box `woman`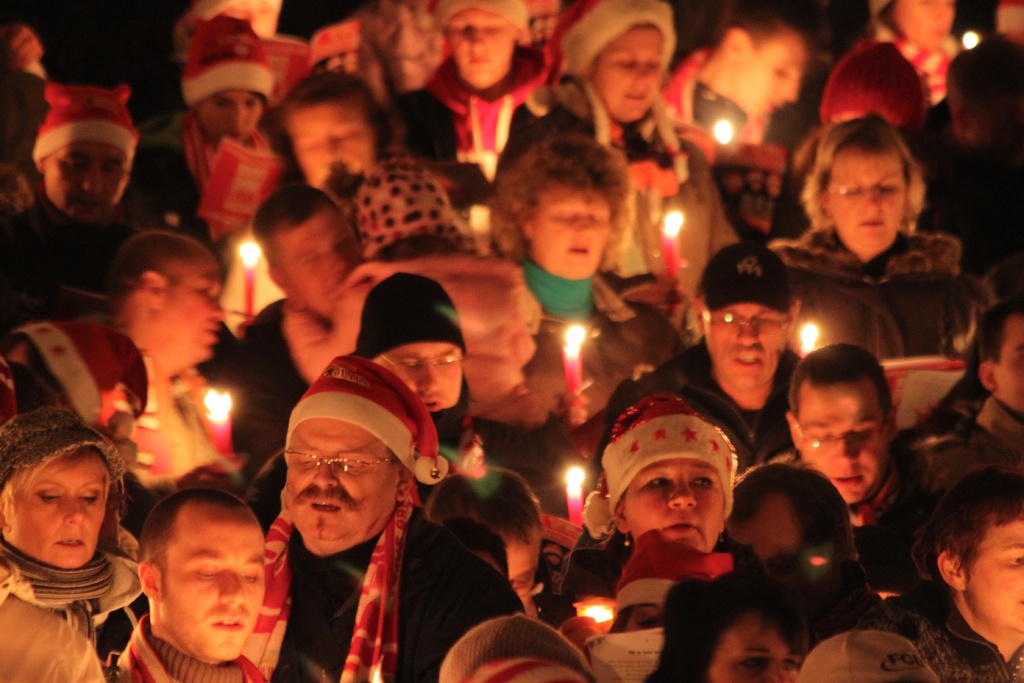
758 115 967 363
